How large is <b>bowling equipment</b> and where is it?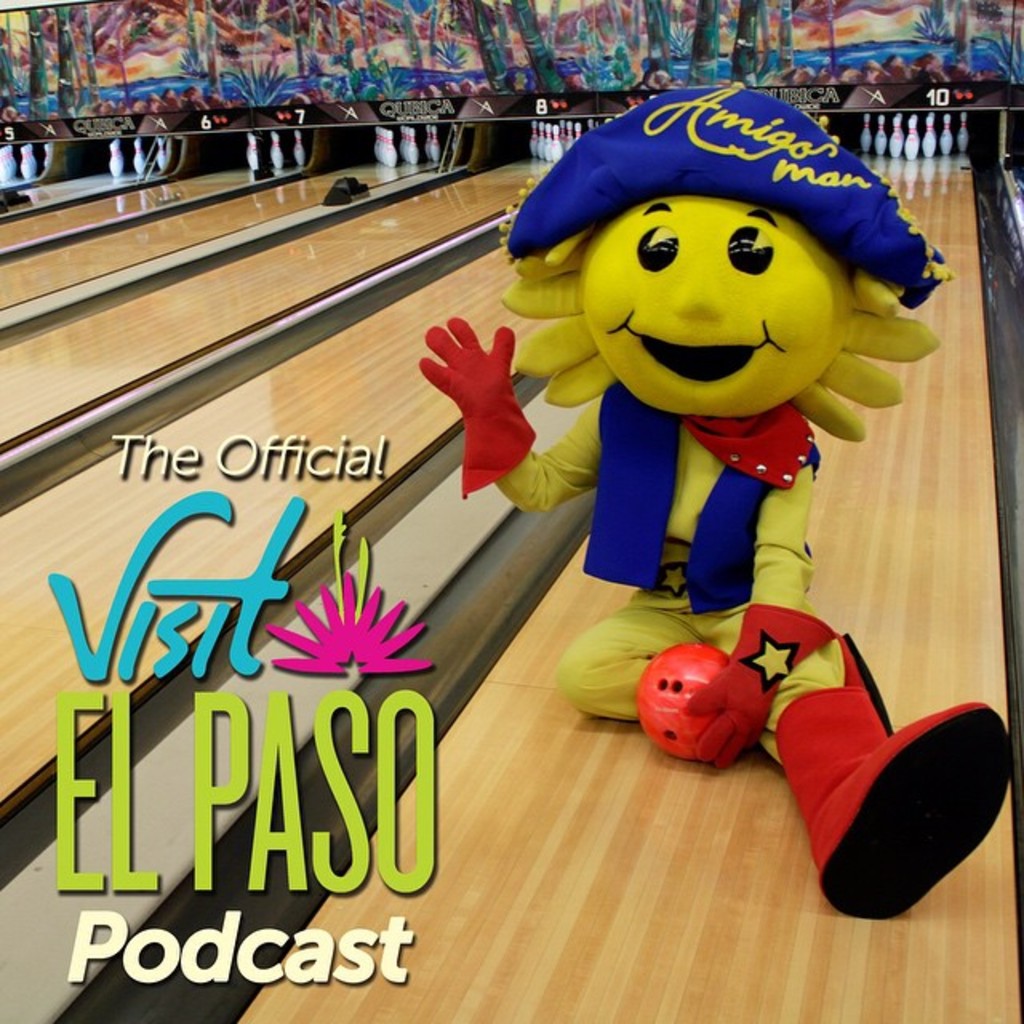
Bounding box: (630,643,755,763).
